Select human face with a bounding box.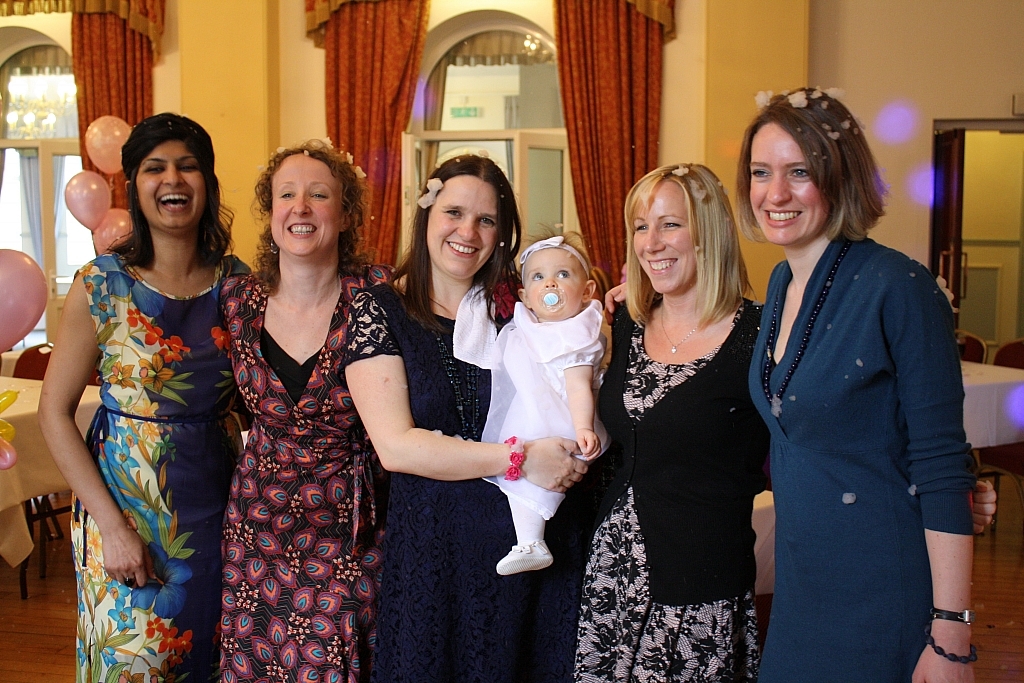
<region>132, 135, 211, 236</region>.
